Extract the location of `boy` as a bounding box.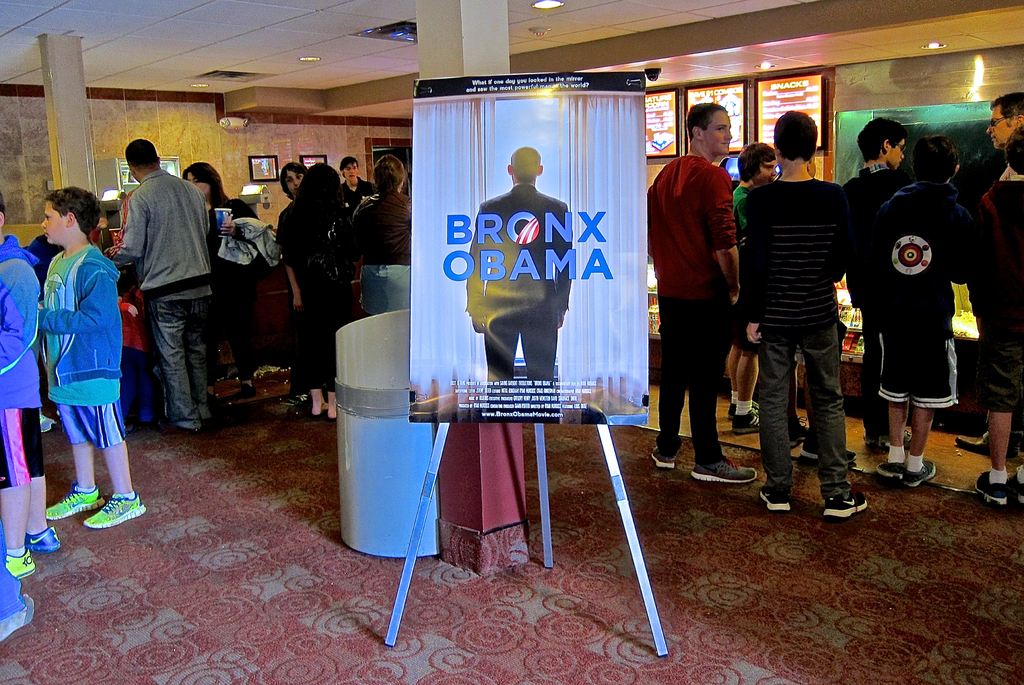
l=868, t=128, r=968, b=487.
